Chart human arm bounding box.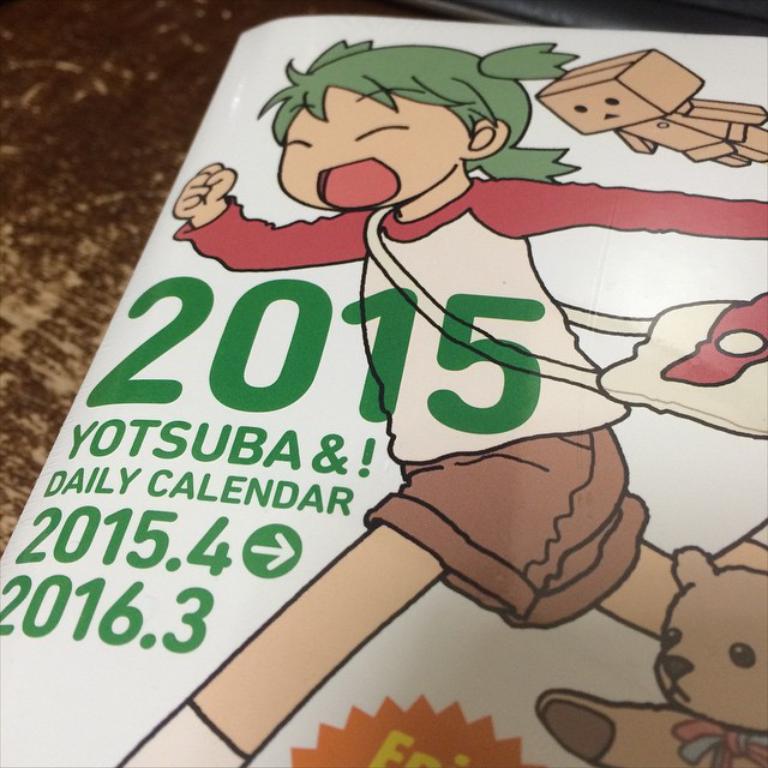
Charted: (left=166, top=151, right=366, bottom=275).
